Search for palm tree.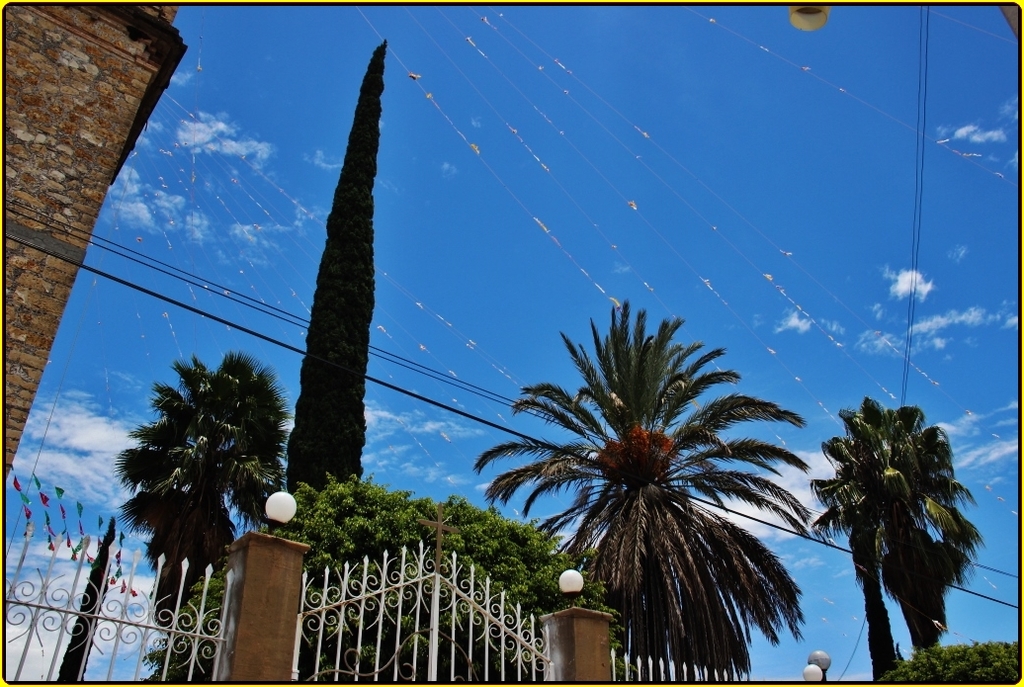
Found at pyautogui.locateOnScreen(463, 280, 745, 649).
